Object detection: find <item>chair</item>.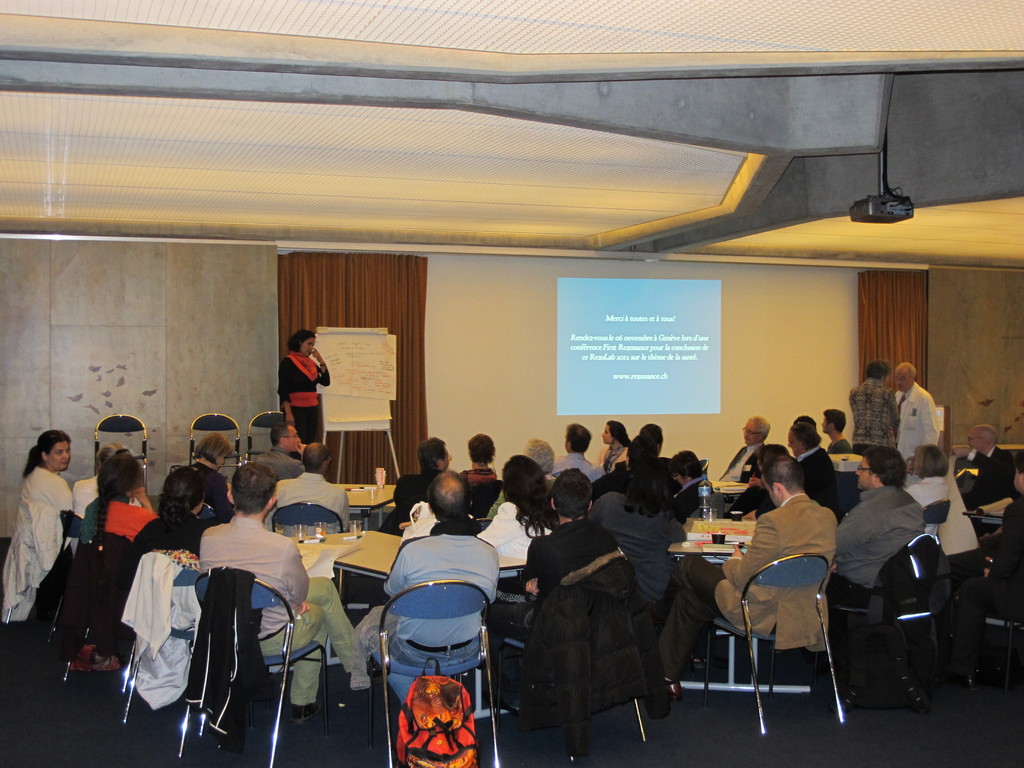
crop(95, 413, 154, 491).
